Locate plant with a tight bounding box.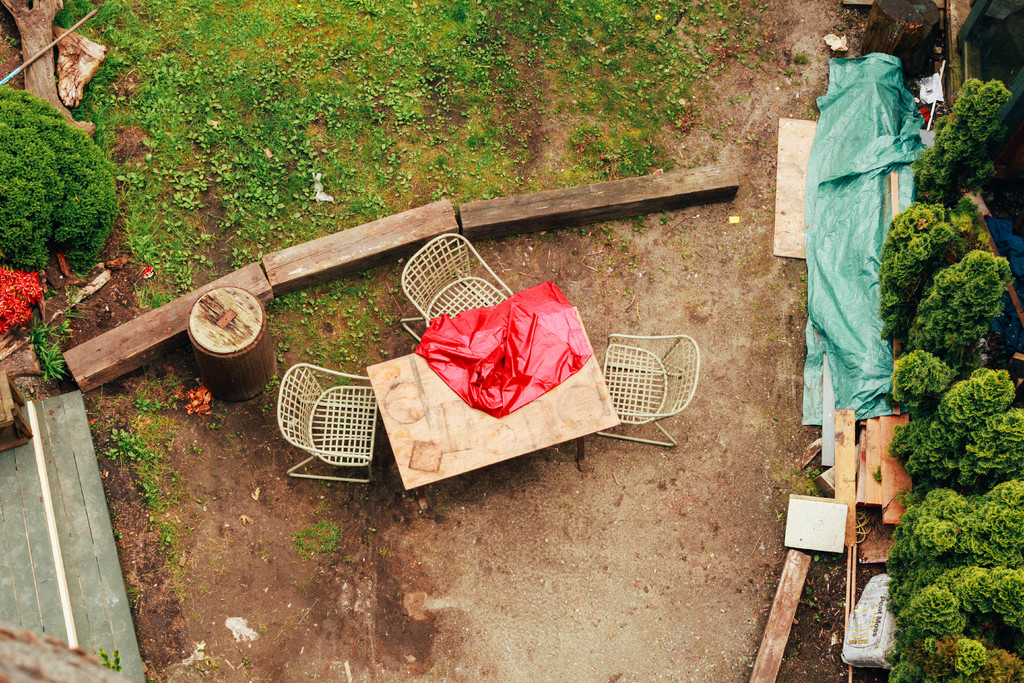
box=[35, 306, 76, 383].
